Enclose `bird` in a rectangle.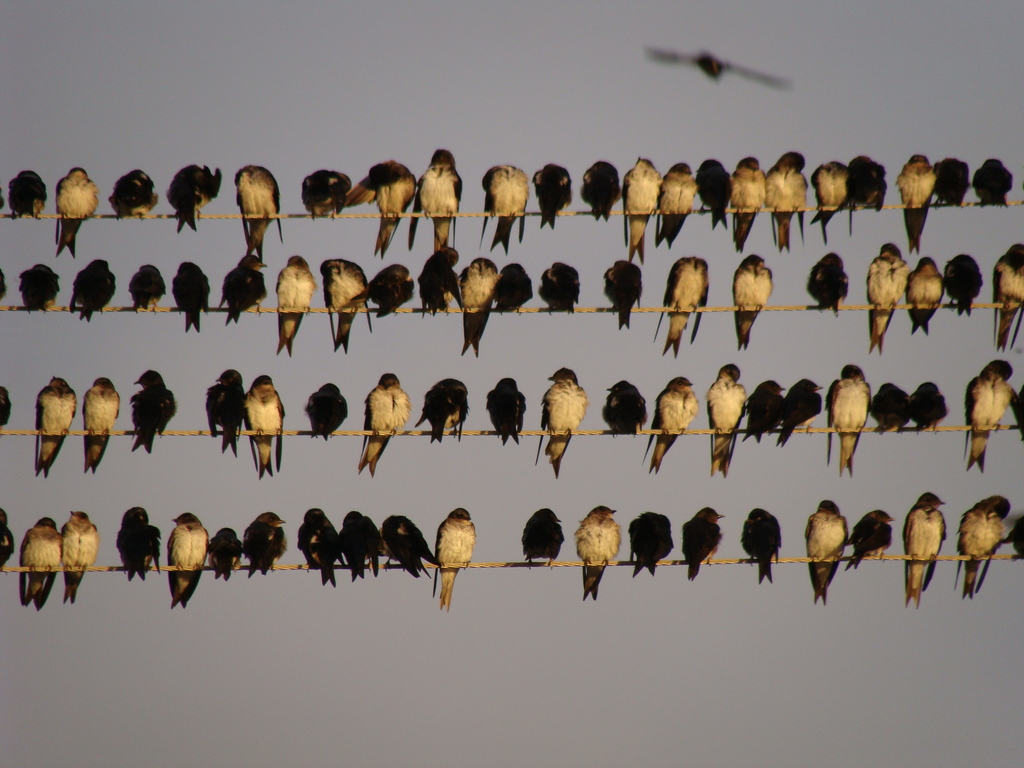
BBox(751, 380, 789, 451).
